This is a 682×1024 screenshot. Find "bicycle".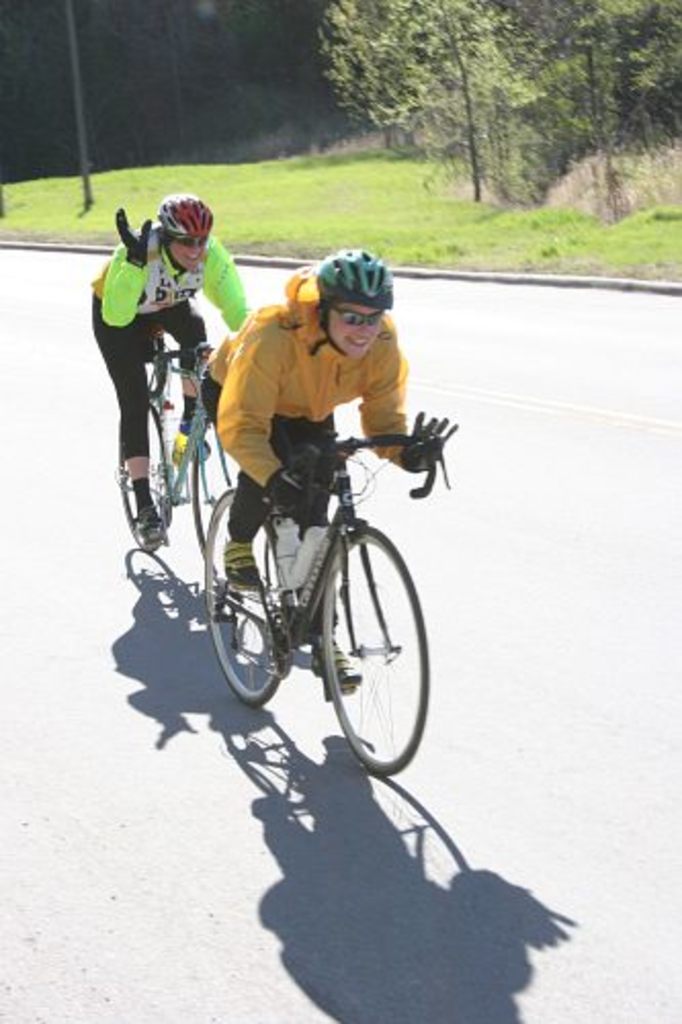
Bounding box: [115, 324, 244, 588].
